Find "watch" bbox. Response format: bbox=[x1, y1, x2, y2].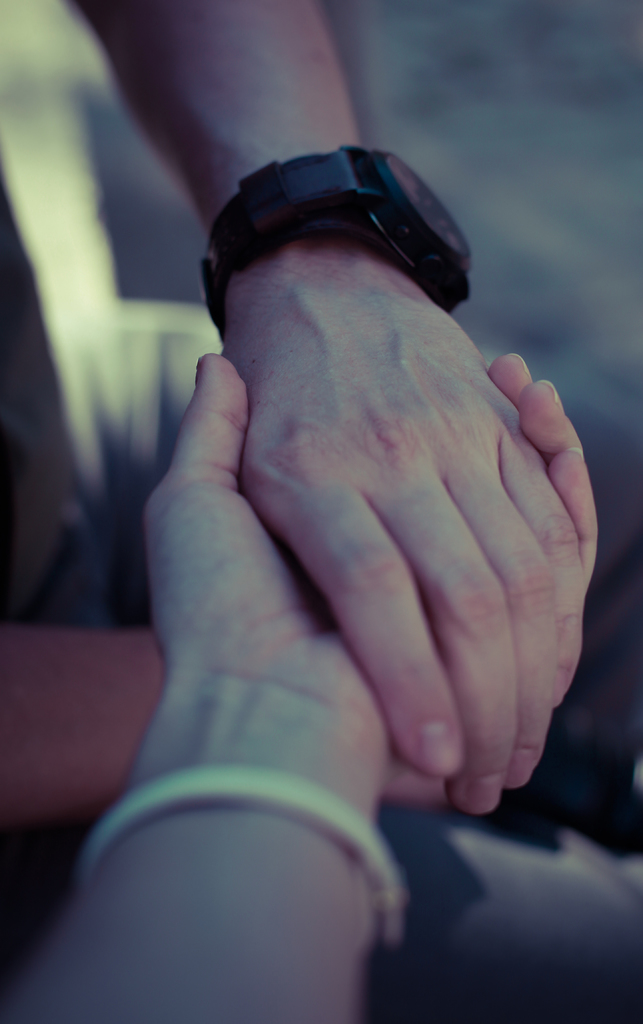
bbox=[199, 146, 475, 337].
